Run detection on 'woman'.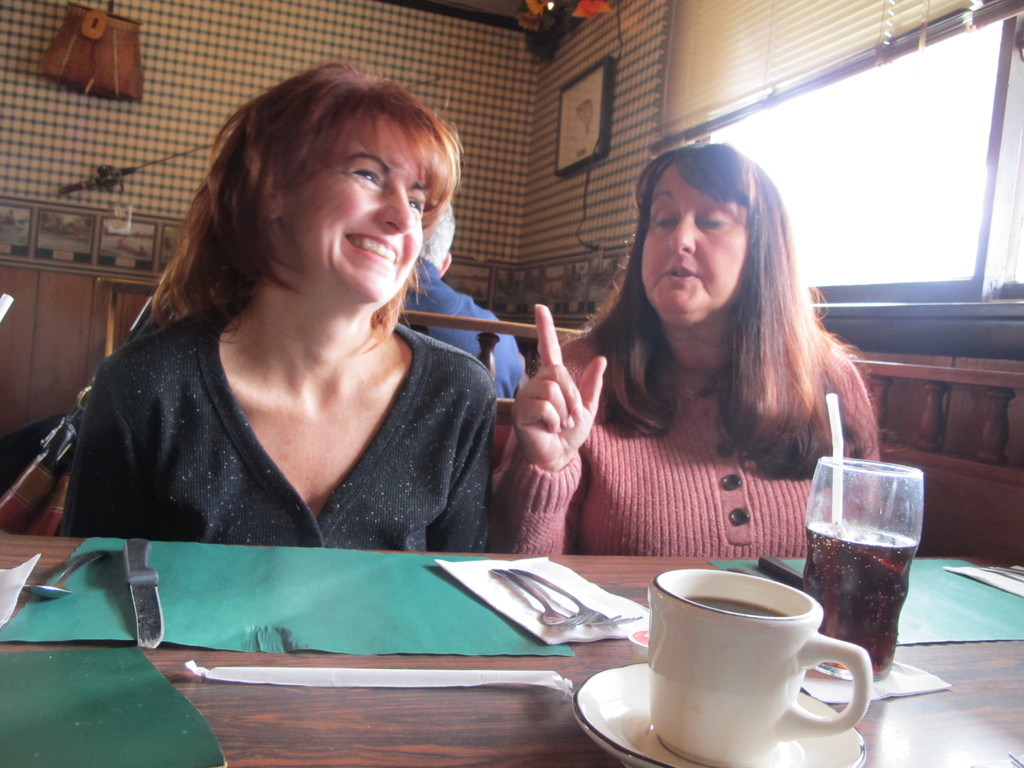
Result: Rect(60, 65, 484, 550).
